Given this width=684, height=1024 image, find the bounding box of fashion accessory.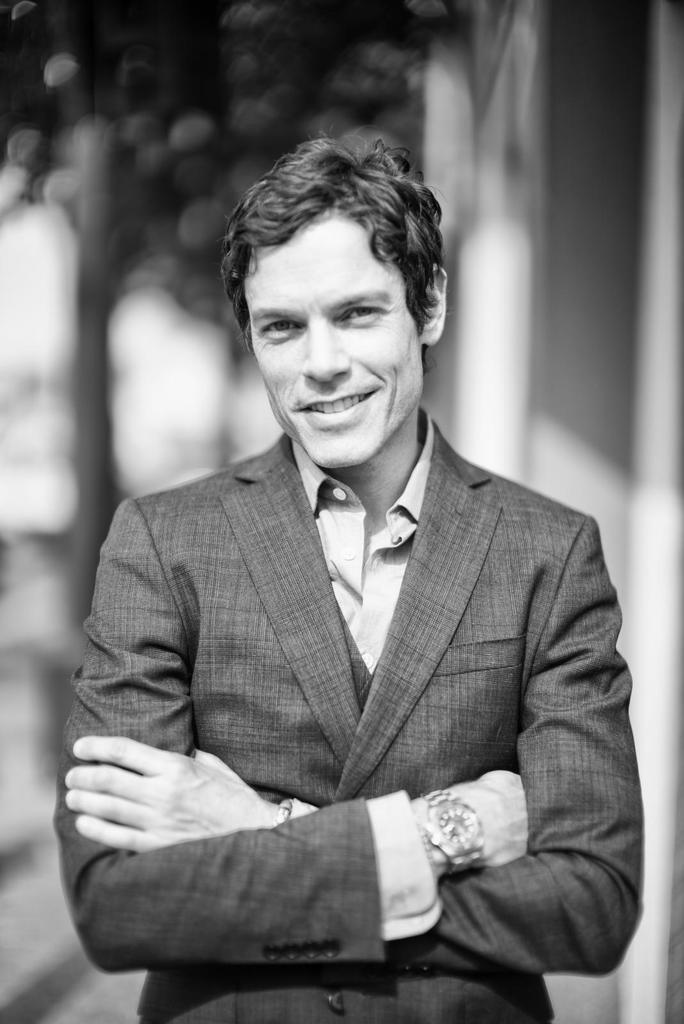
<bbox>427, 789, 481, 880</bbox>.
